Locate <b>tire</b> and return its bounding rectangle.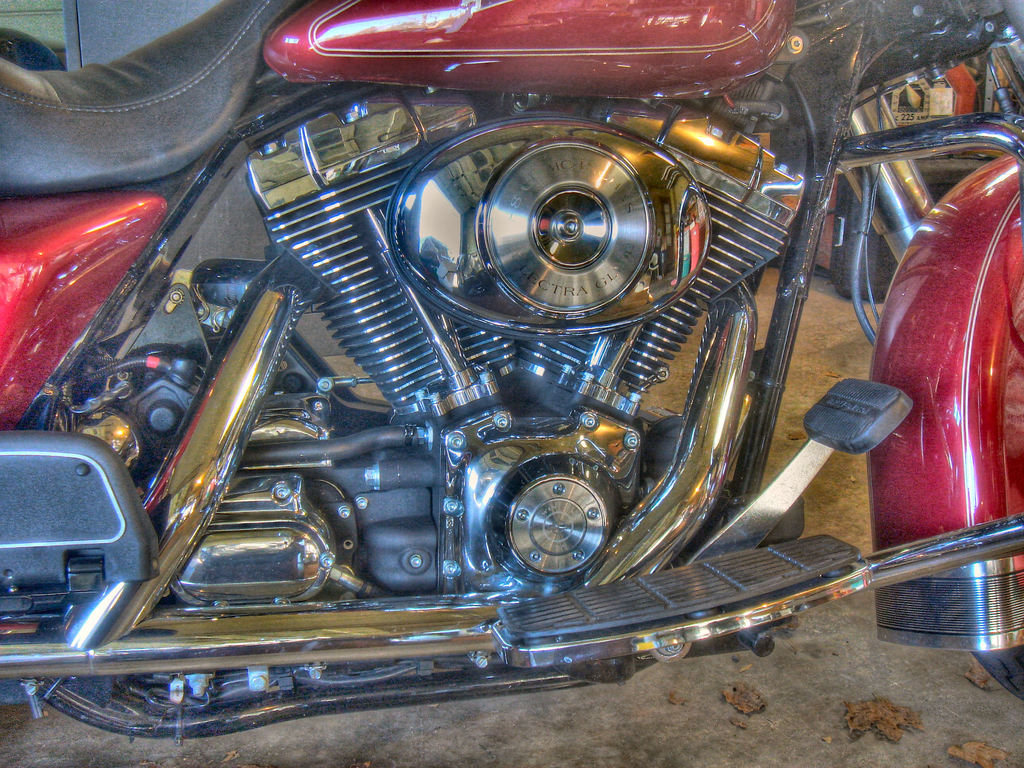
rect(966, 641, 1023, 701).
